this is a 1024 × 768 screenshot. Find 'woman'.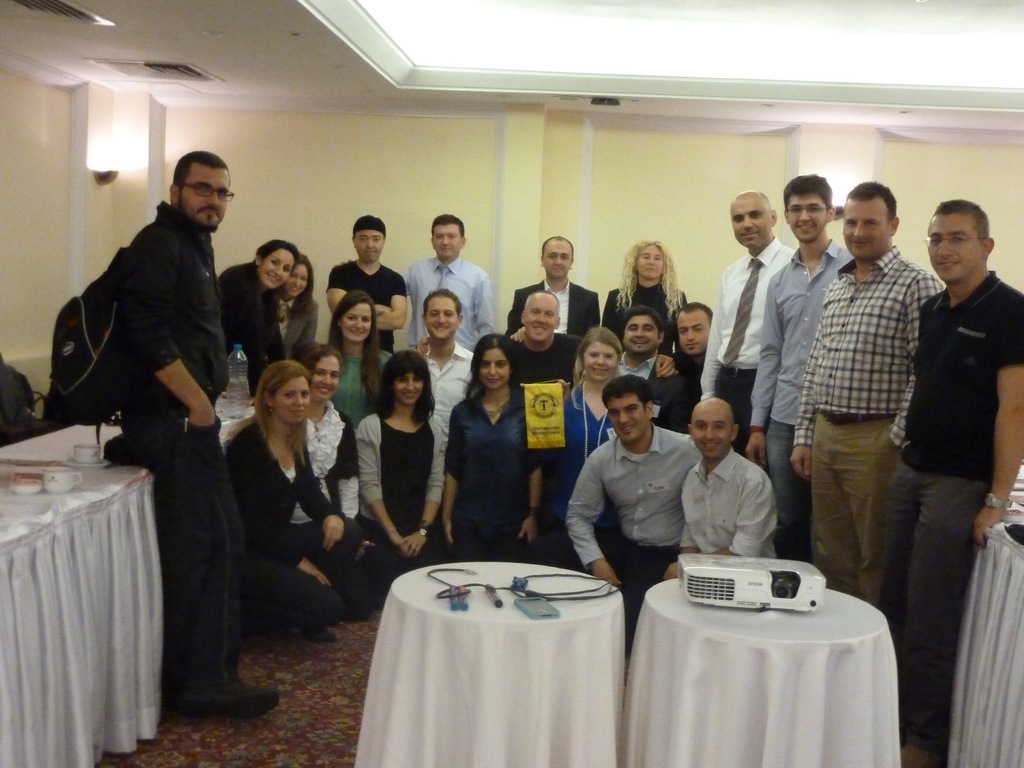
Bounding box: Rect(355, 348, 465, 589).
